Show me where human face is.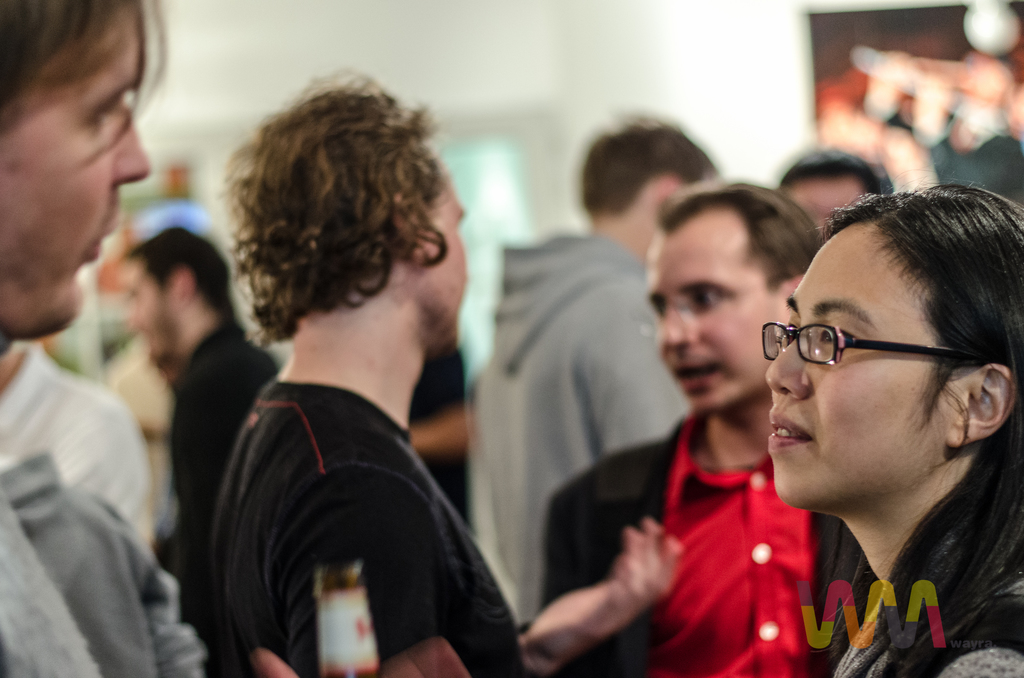
human face is at rect(125, 257, 169, 355).
